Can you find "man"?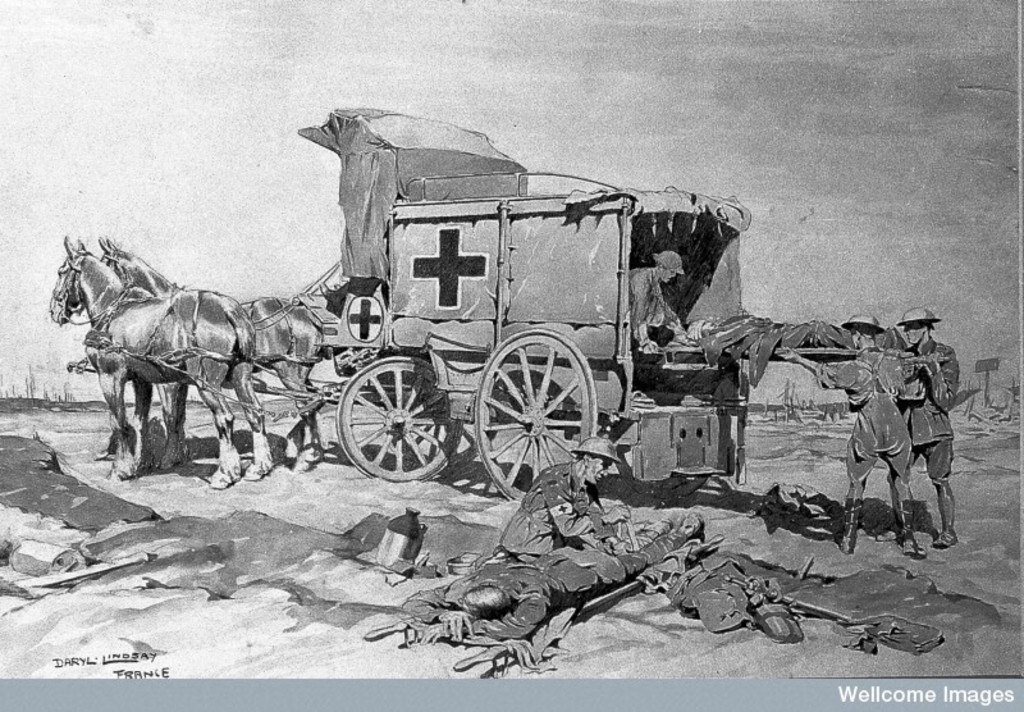
Yes, bounding box: (x1=627, y1=248, x2=690, y2=351).
